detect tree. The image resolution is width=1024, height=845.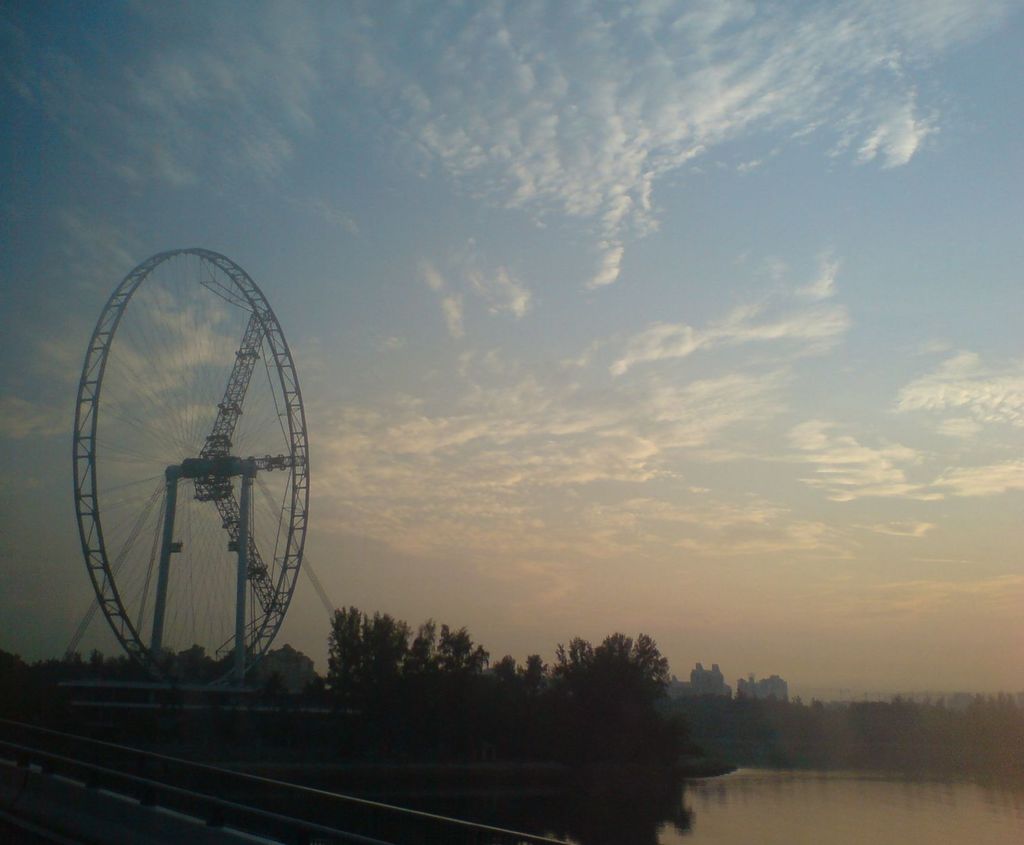
box(262, 668, 292, 736).
